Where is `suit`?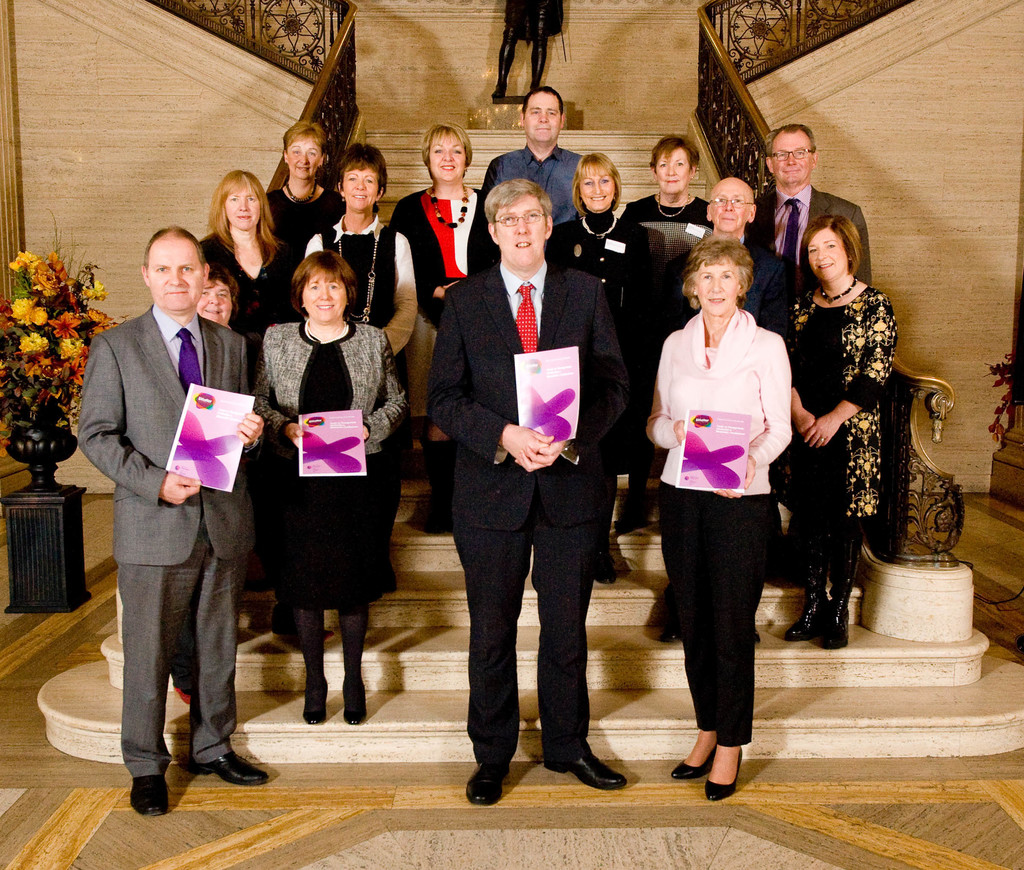
81, 308, 246, 771.
